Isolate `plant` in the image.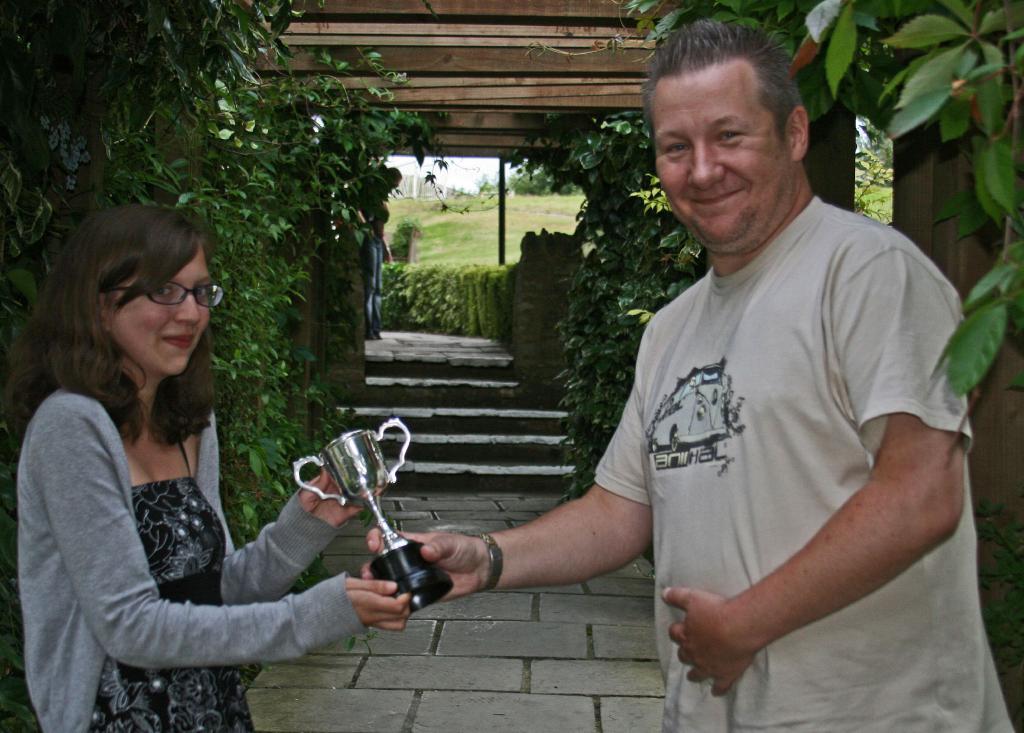
Isolated region: 505:114:708:503.
